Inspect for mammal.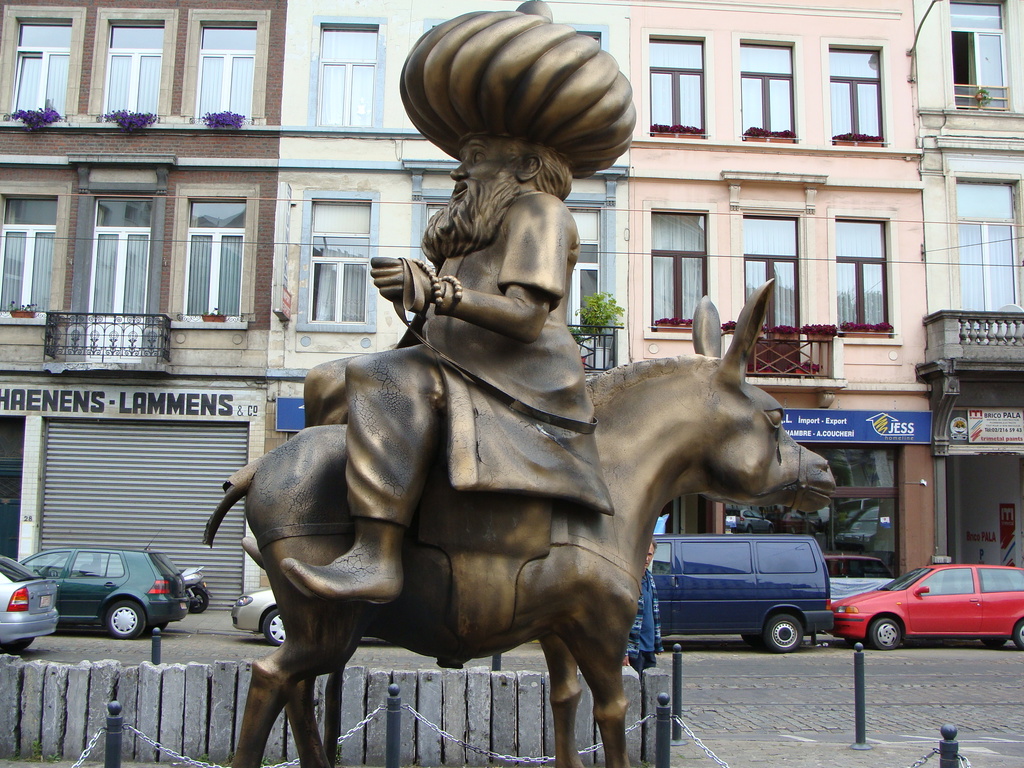
Inspection: [235, 129, 611, 605].
